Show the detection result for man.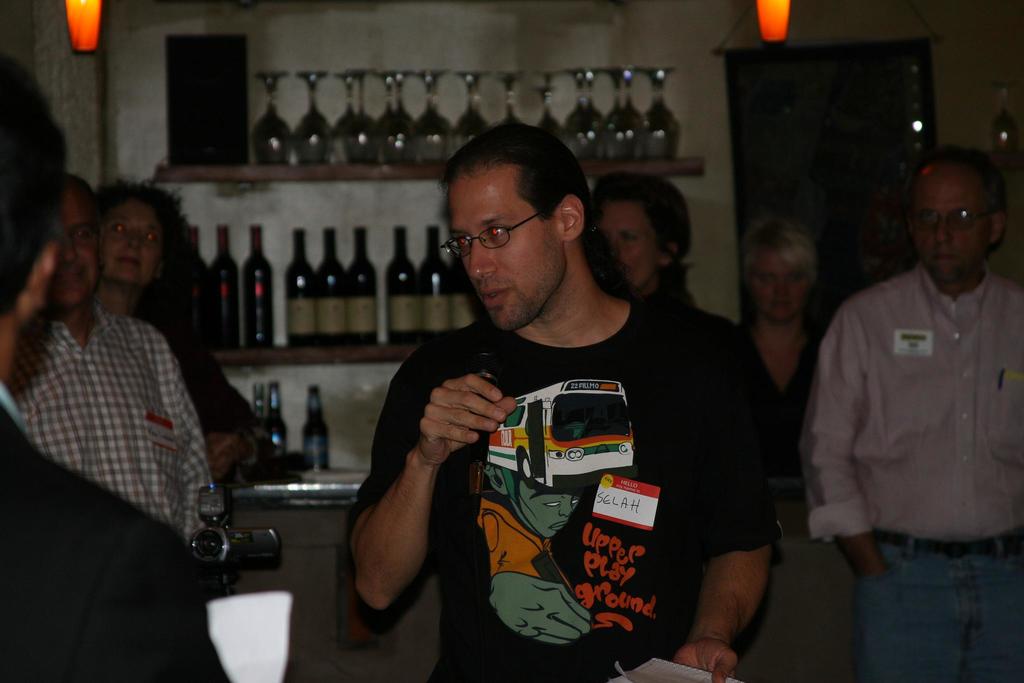
{"x1": 0, "y1": 51, "x2": 223, "y2": 682}.
